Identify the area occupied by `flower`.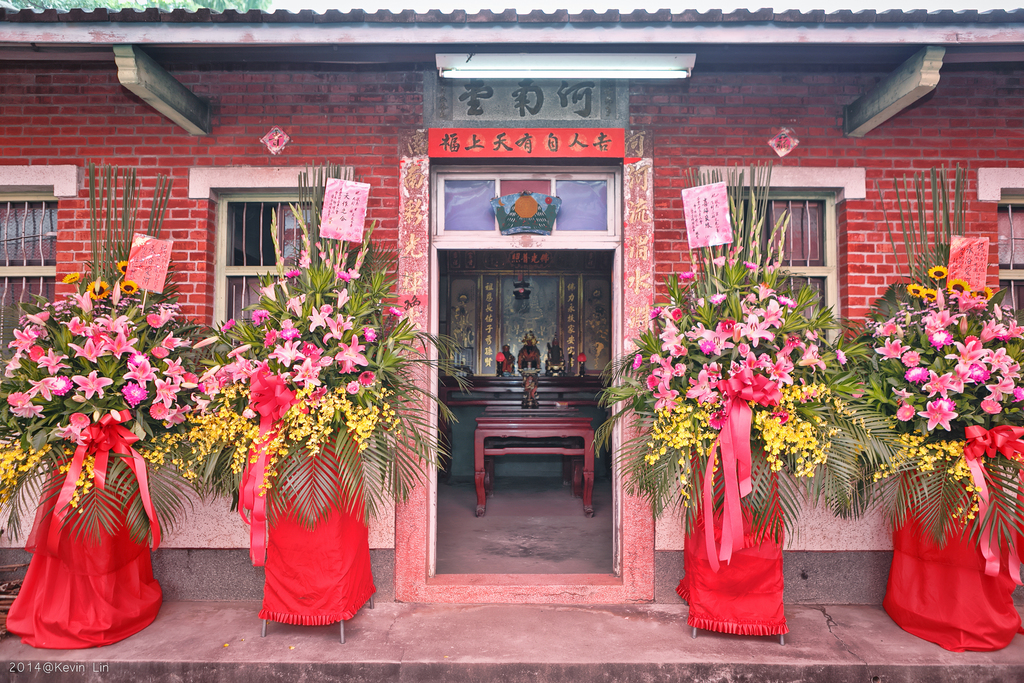
Area: Rect(945, 277, 972, 293).
